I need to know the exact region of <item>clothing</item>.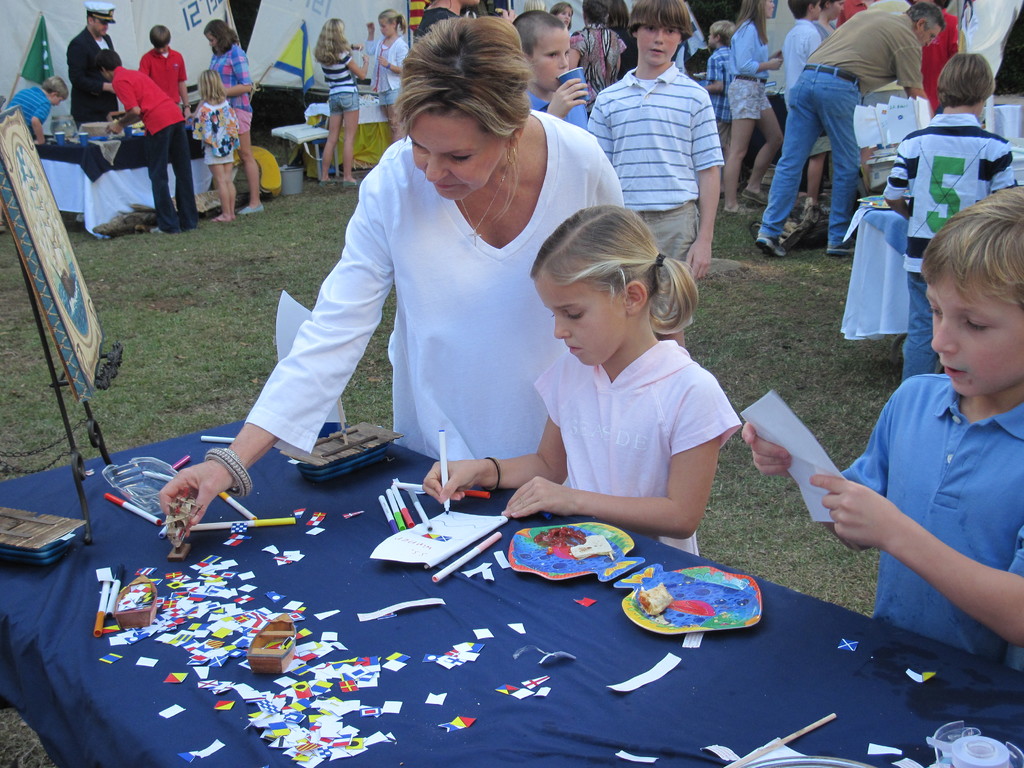
Region: bbox=[269, 110, 579, 492].
